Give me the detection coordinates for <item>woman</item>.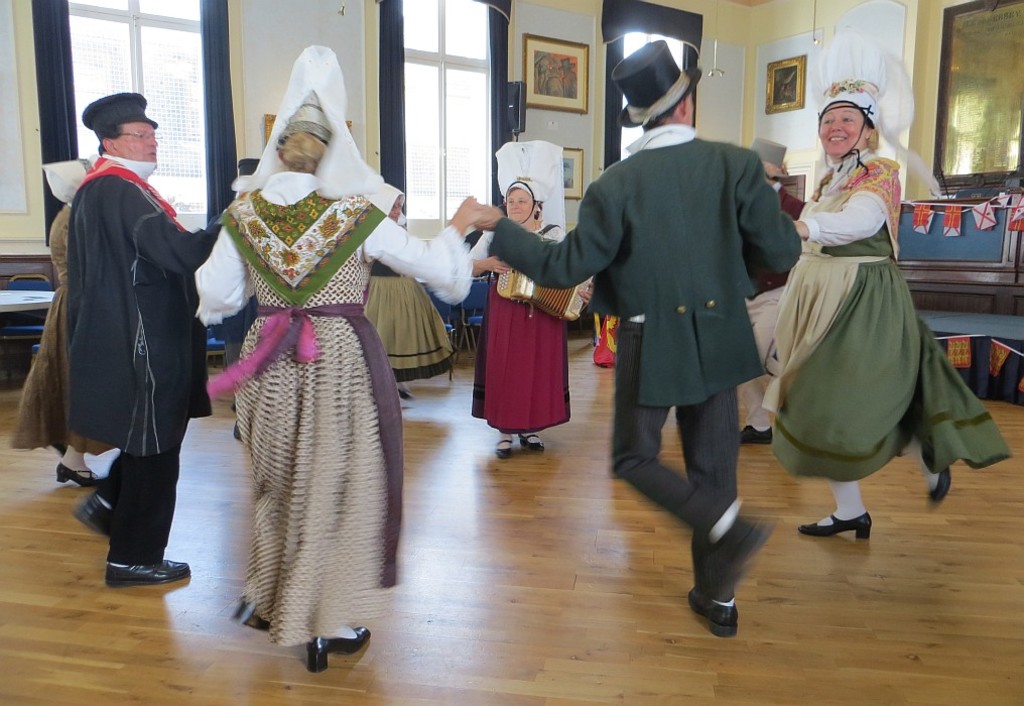
464,137,595,457.
